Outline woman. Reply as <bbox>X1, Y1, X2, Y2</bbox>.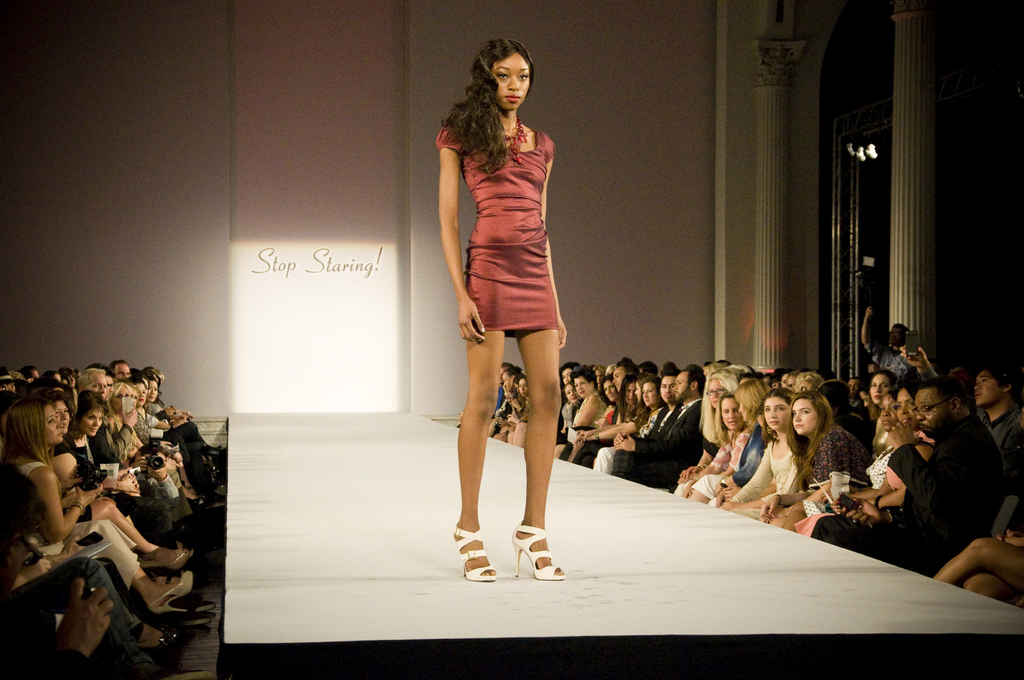
<bbox>624, 376, 659, 443</bbox>.
